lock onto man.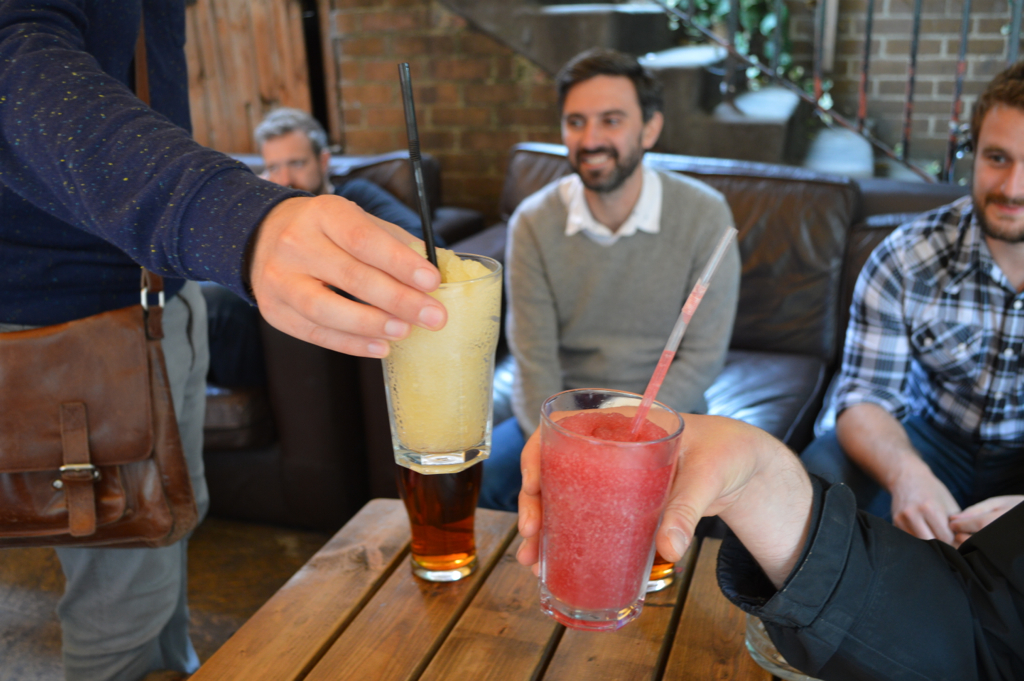
Locked: [x1=495, y1=55, x2=740, y2=437].
